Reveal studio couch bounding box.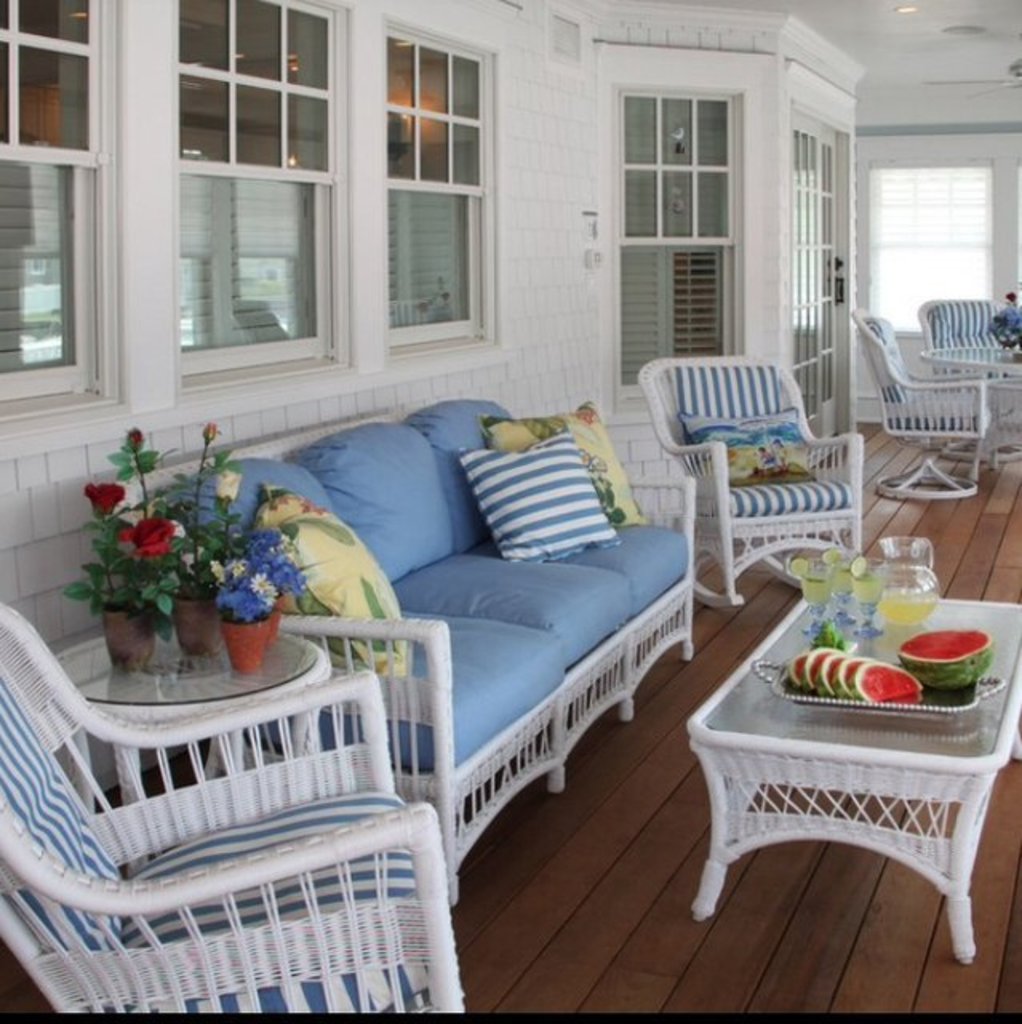
Revealed: 926,294,1012,400.
